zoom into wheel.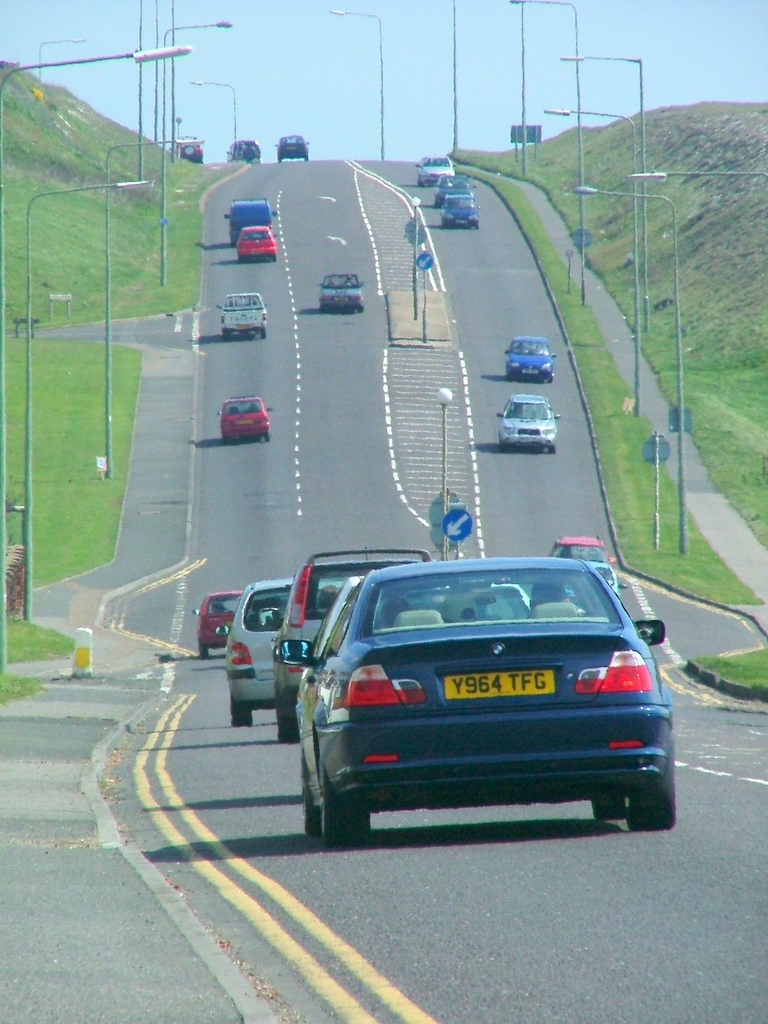
Zoom target: detection(278, 710, 299, 742).
